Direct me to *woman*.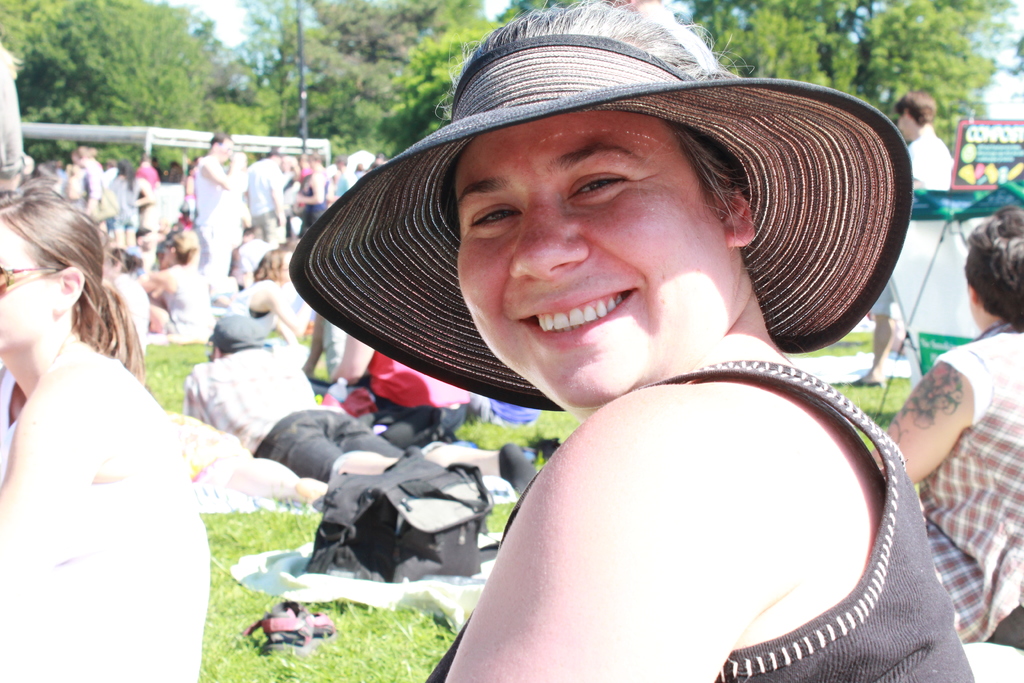
Direction: x1=0 y1=175 x2=221 y2=674.
